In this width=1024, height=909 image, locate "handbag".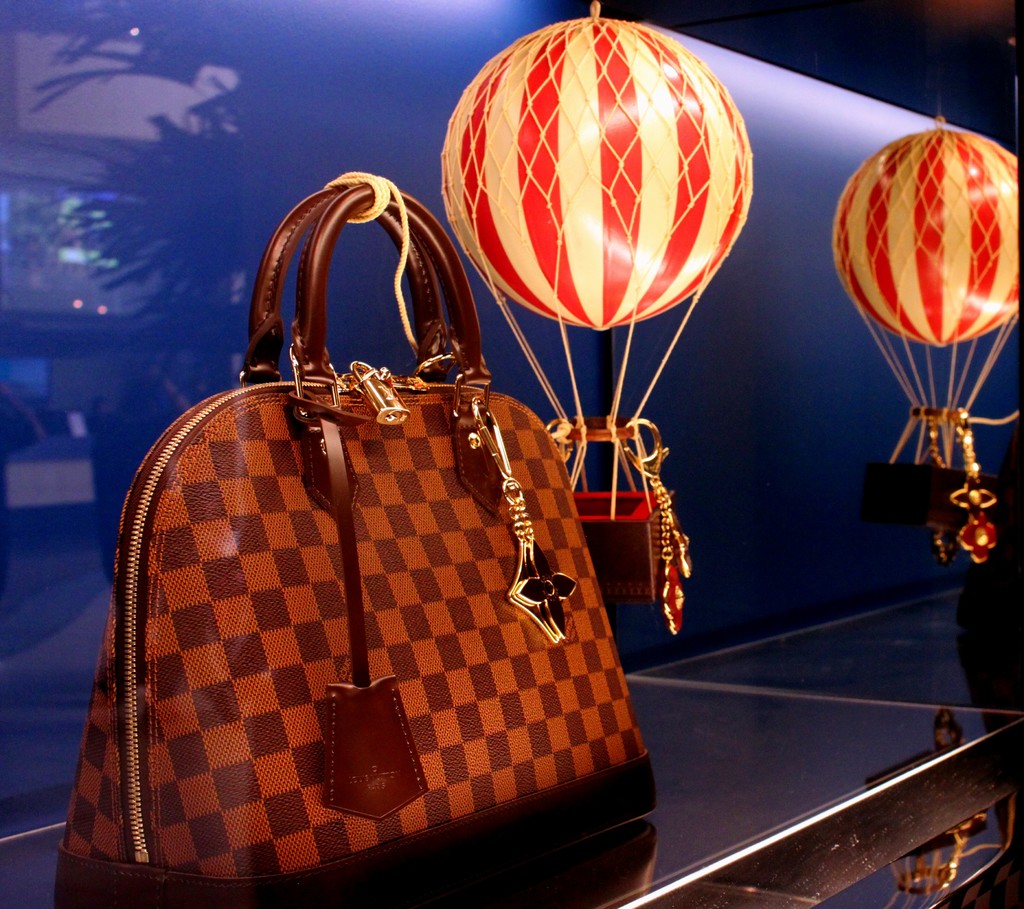
Bounding box: 51/166/664/908.
